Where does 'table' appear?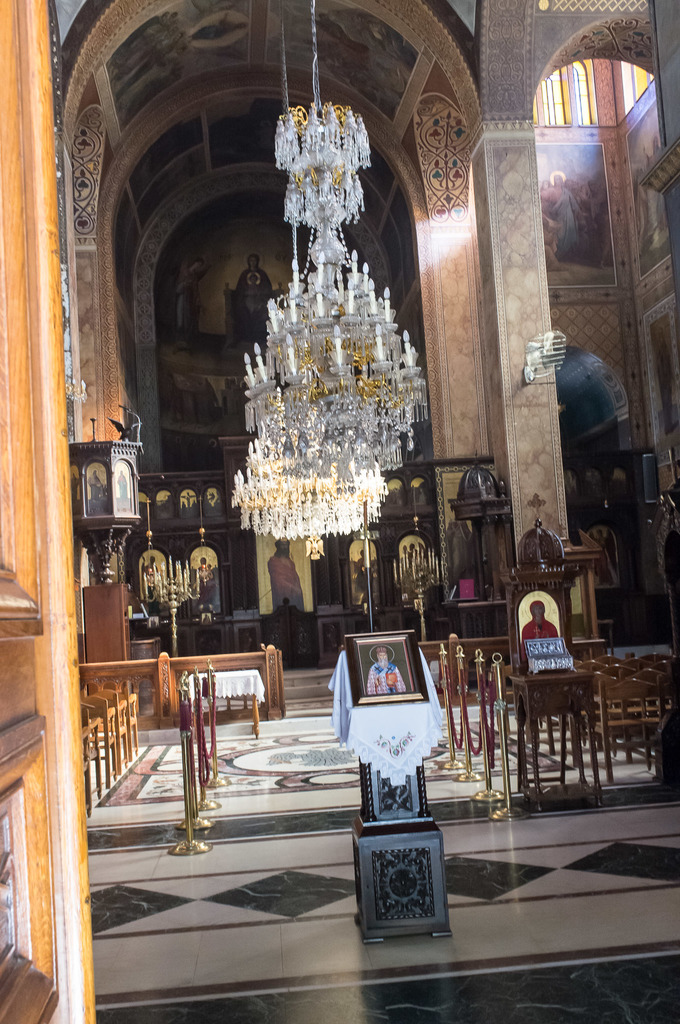
Appears at x1=488 y1=669 x2=649 y2=808.
